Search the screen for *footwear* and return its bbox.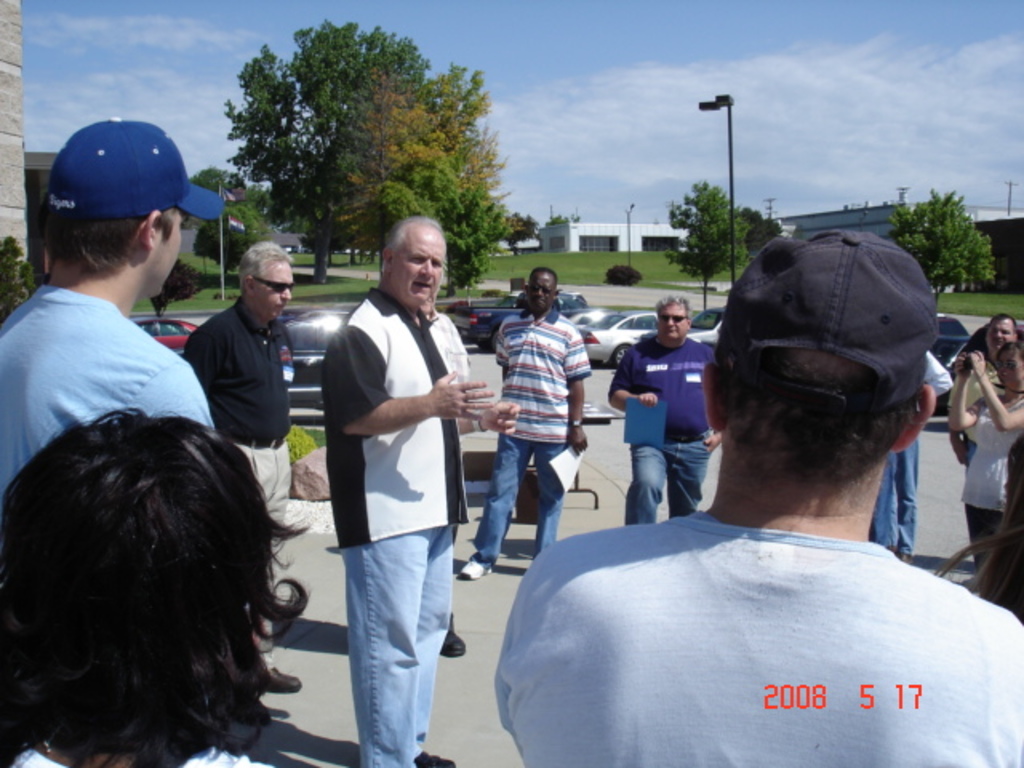
Found: [883, 546, 914, 566].
